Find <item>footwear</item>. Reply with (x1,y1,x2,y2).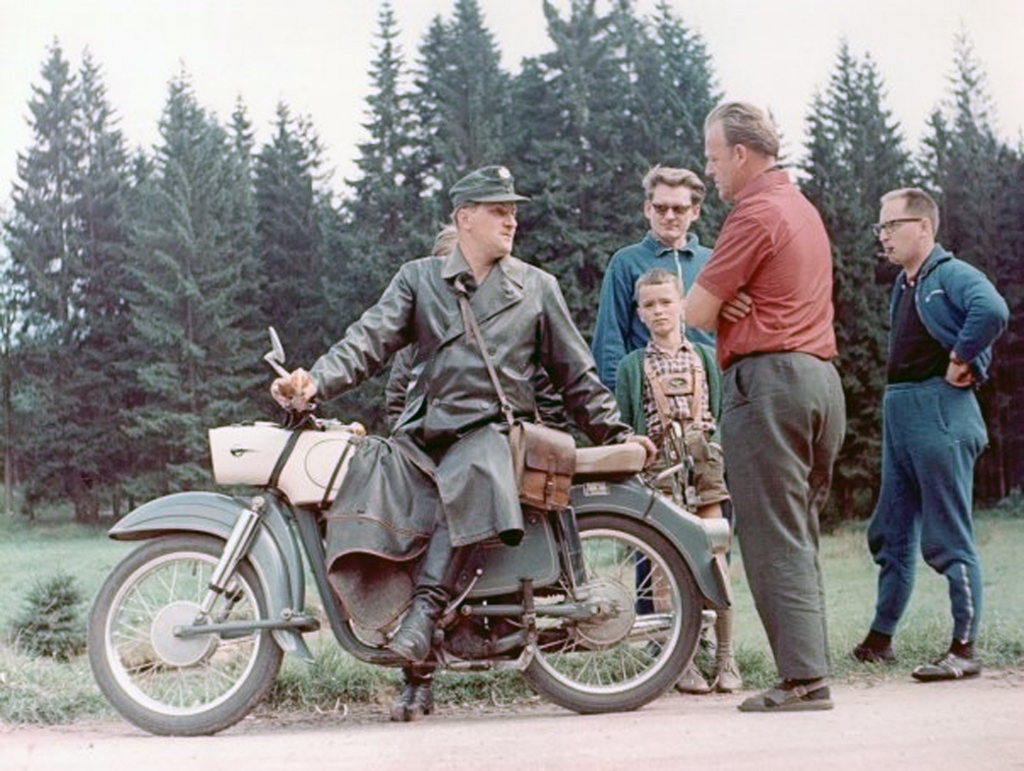
(384,660,437,722).
